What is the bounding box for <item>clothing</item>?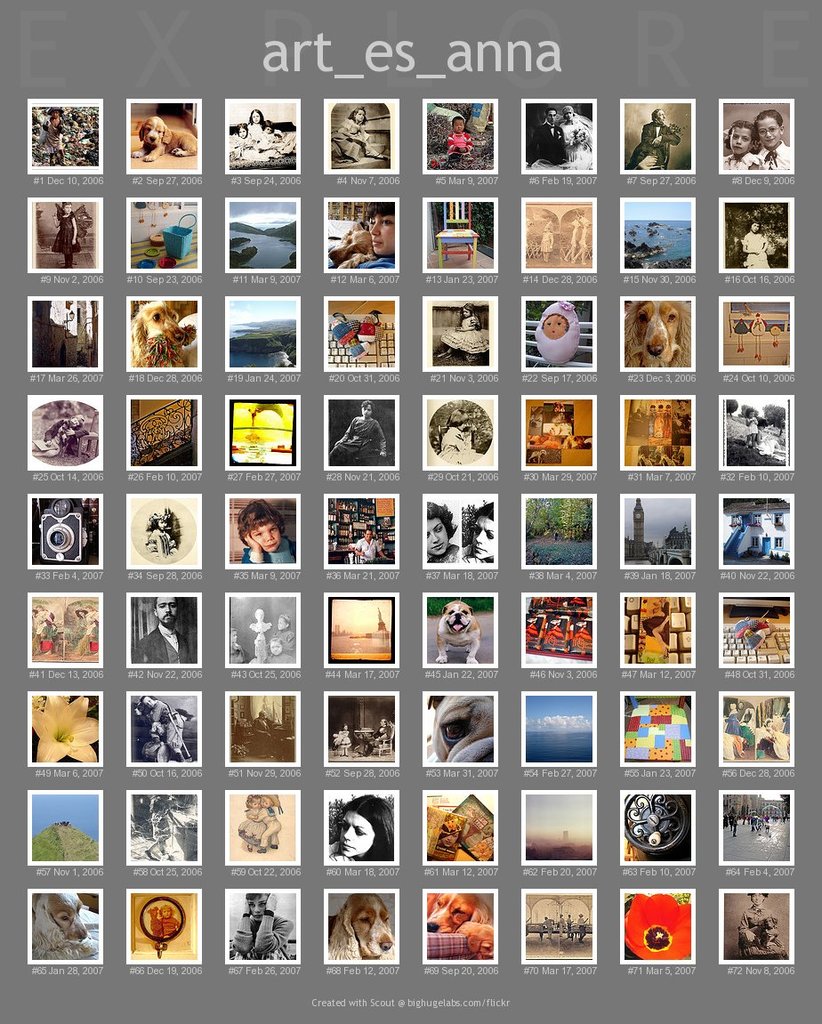
locate(229, 912, 294, 964).
